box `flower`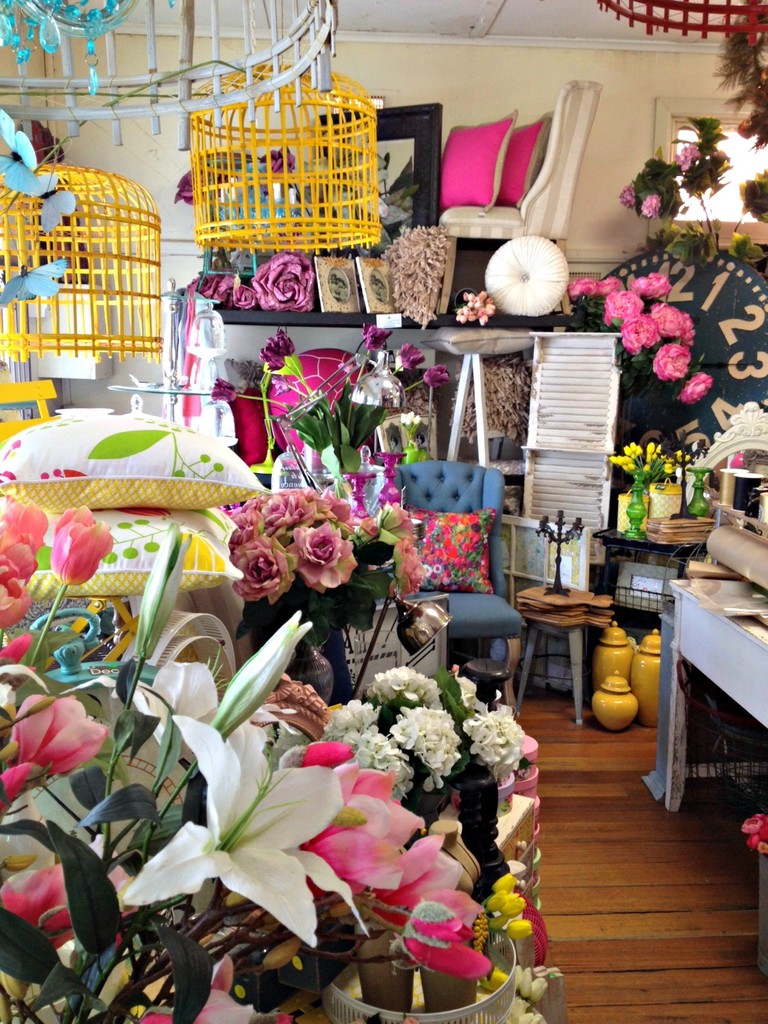
[12,687,113,791]
